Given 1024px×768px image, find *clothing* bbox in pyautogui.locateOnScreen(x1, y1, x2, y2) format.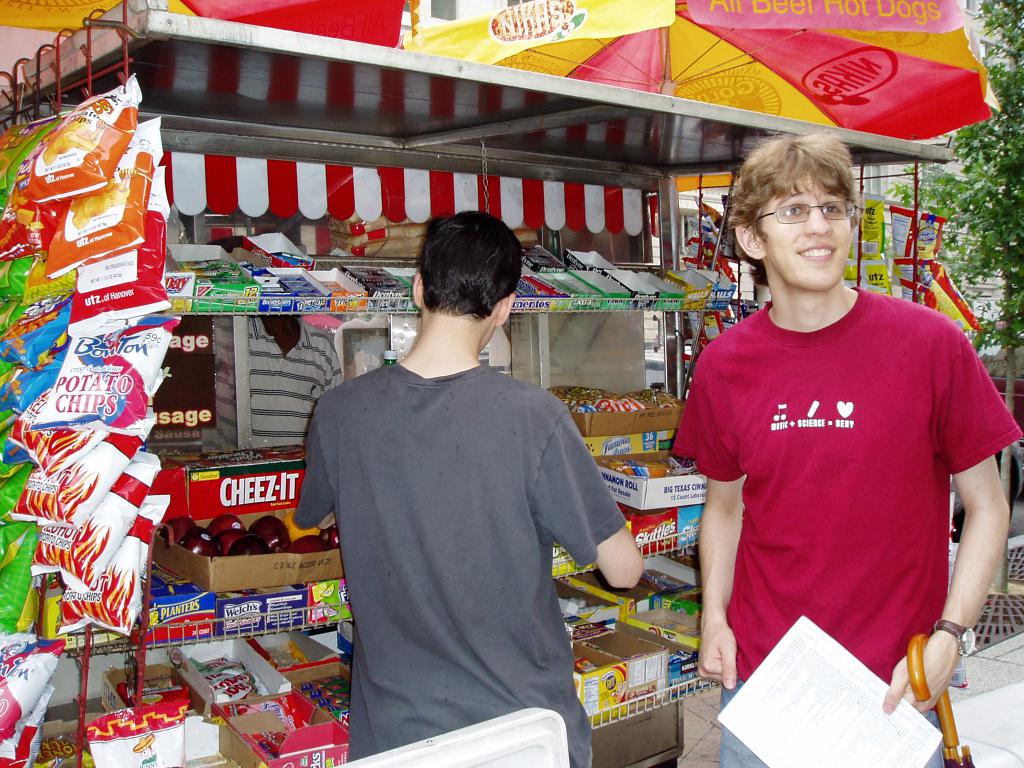
pyautogui.locateOnScreen(681, 266, 996, 698).
